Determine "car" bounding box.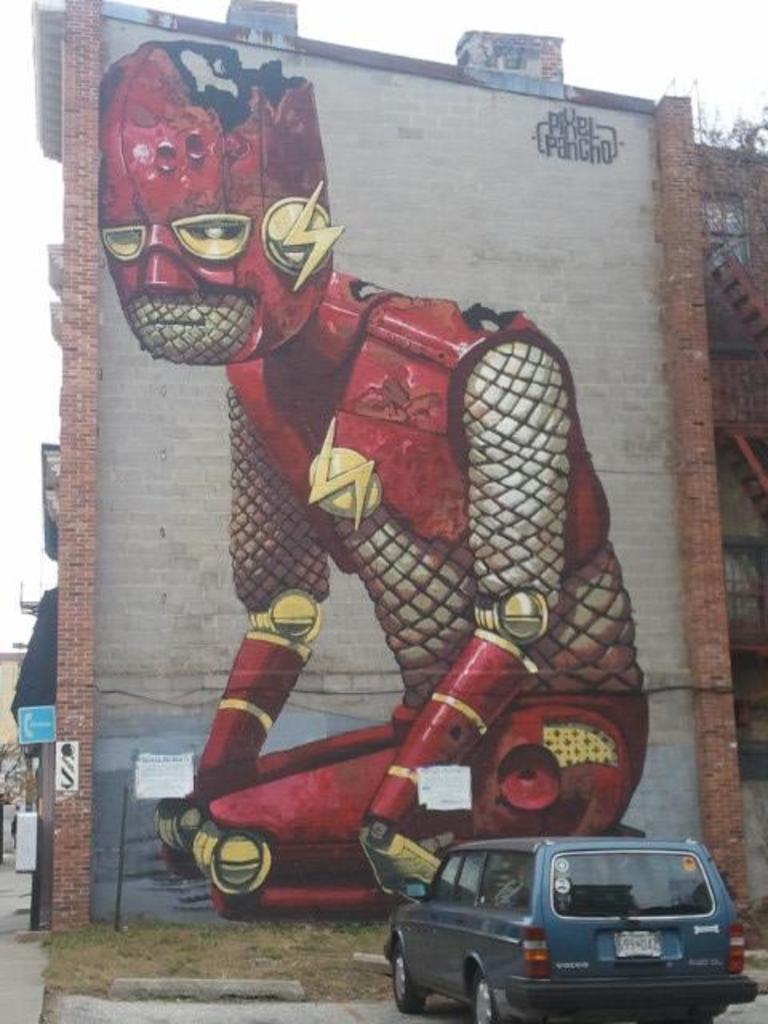
Determined: detection(381, 837, 762, 1022).
